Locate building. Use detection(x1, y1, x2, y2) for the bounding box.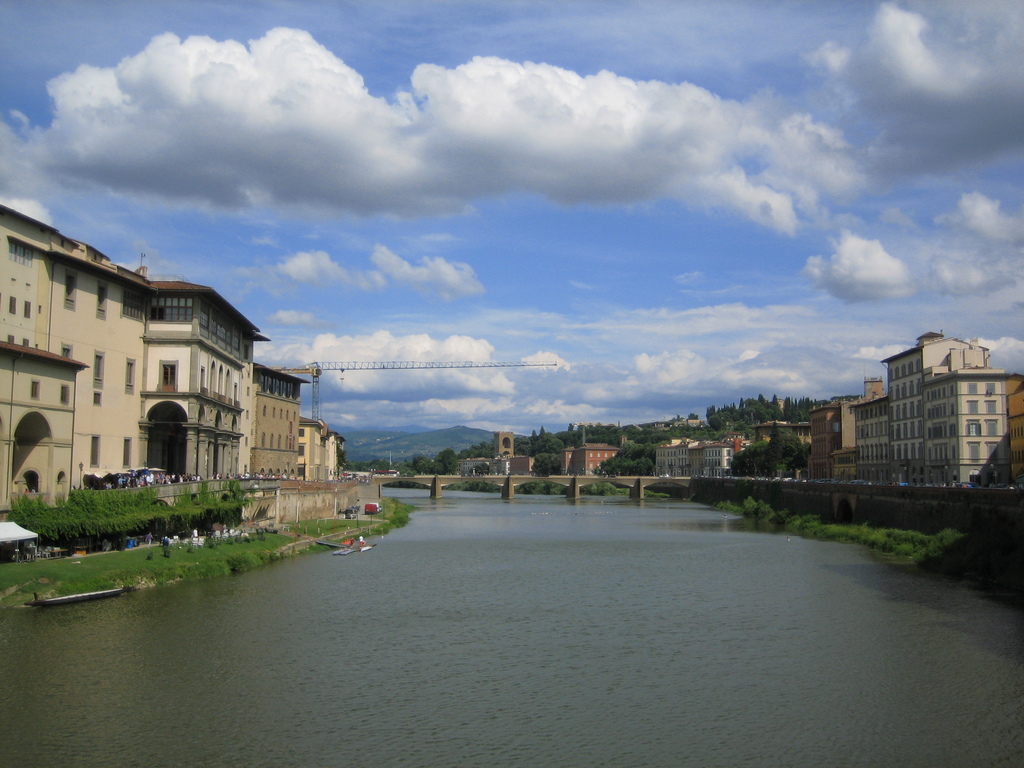
detection(249, 367, 308, 478).
